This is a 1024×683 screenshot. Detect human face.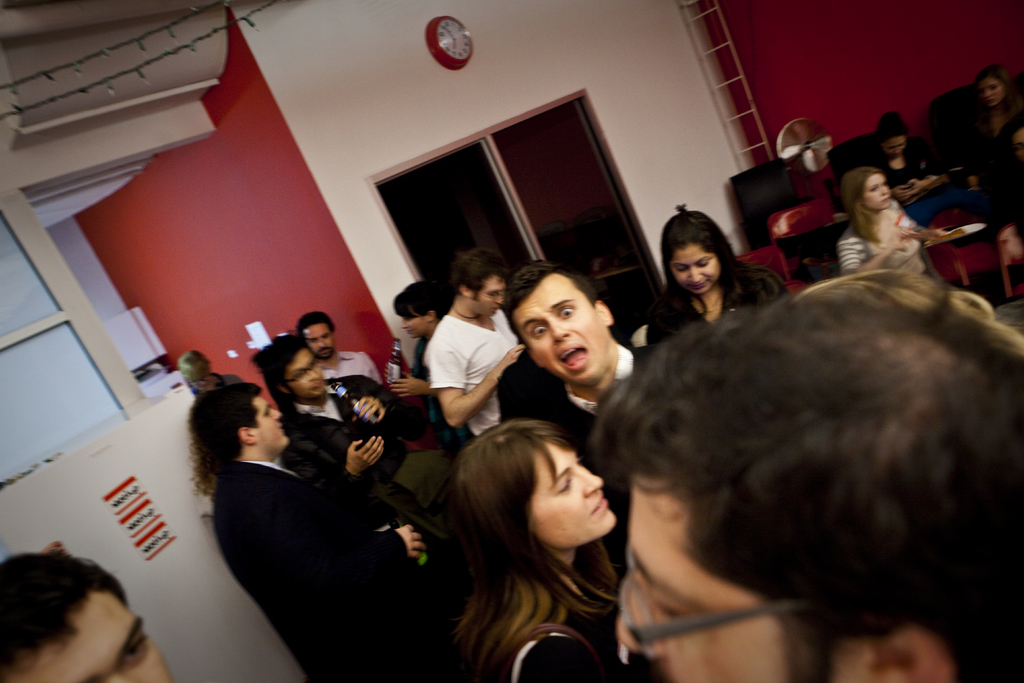
(left=287, top=357, right=326, bottom=403).
